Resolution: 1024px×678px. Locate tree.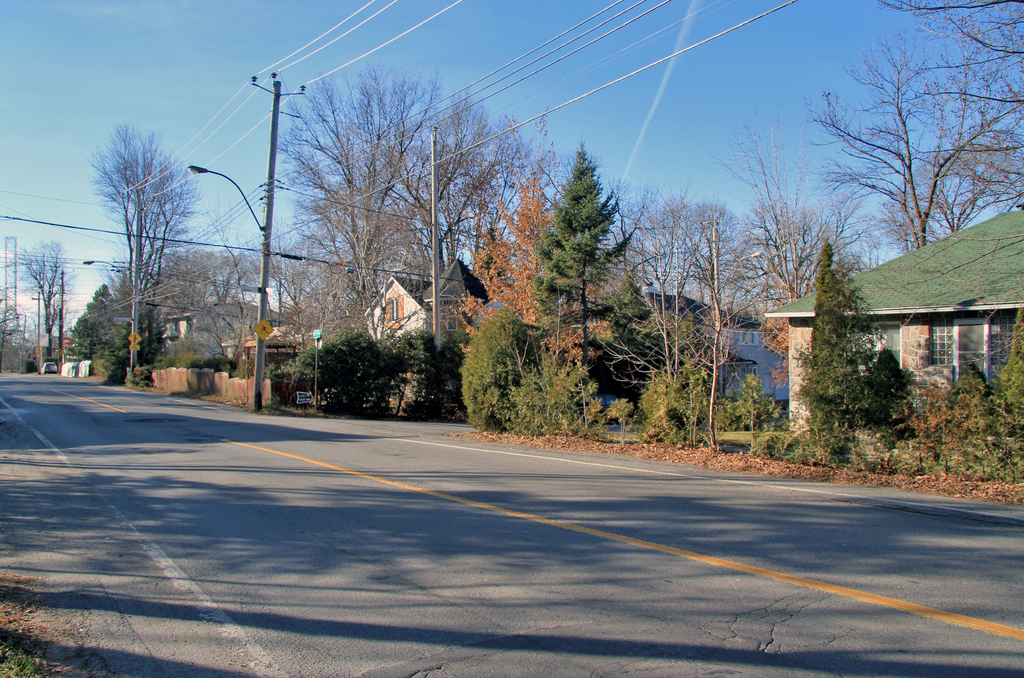
(x1=272, y1=69, x2=564, y2=352).
